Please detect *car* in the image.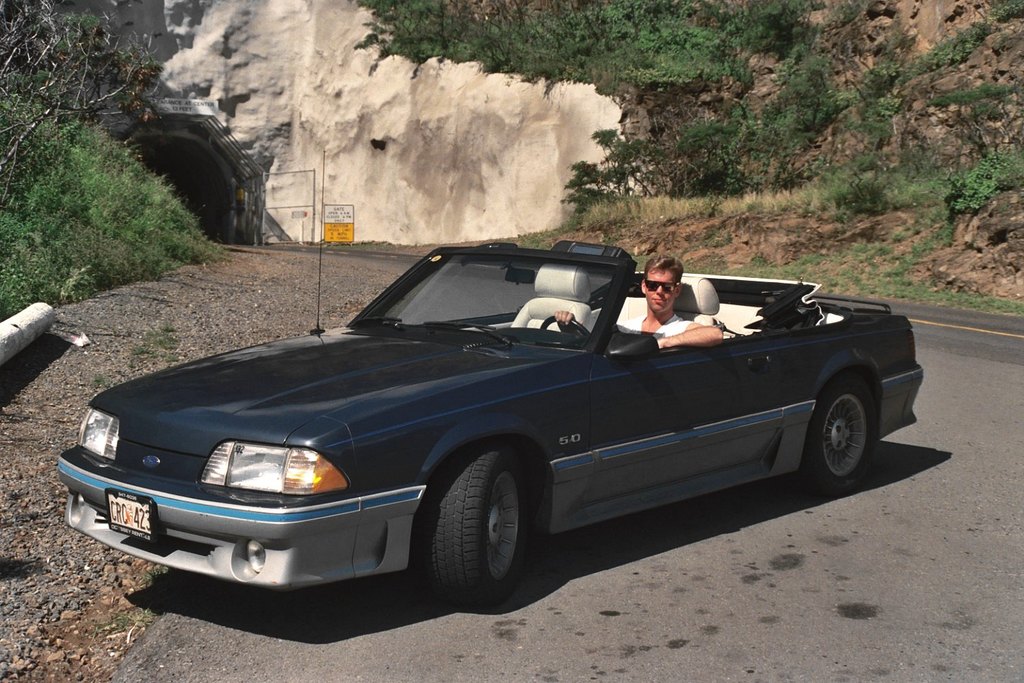
l=68, t=245, r=924, b=603.
